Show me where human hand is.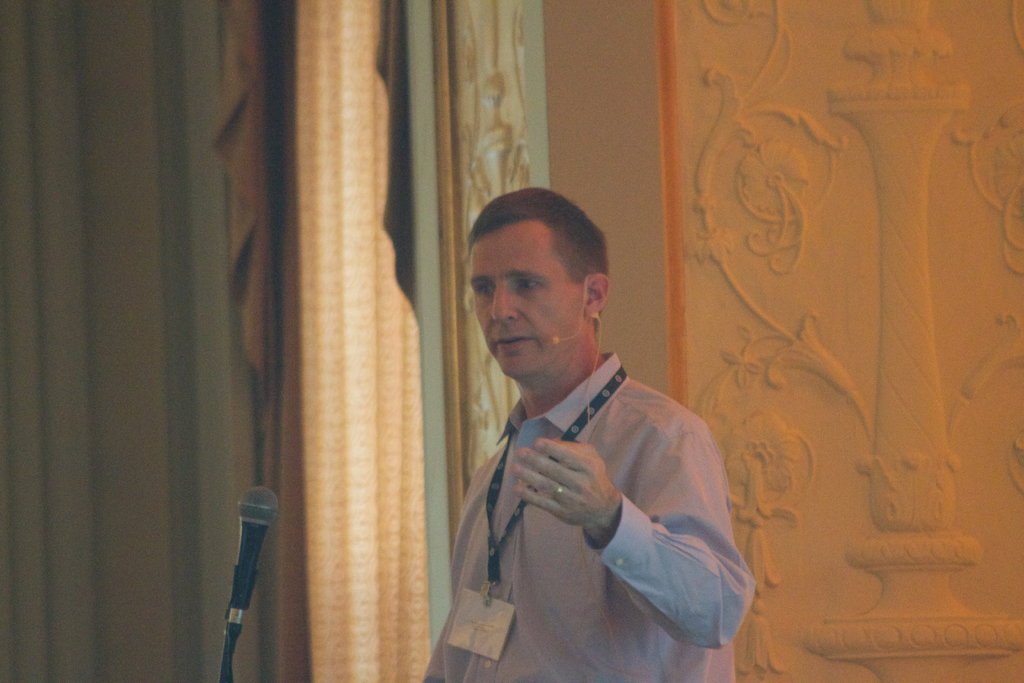
human hand is at <region>481, 429, 660, 563</region>.
